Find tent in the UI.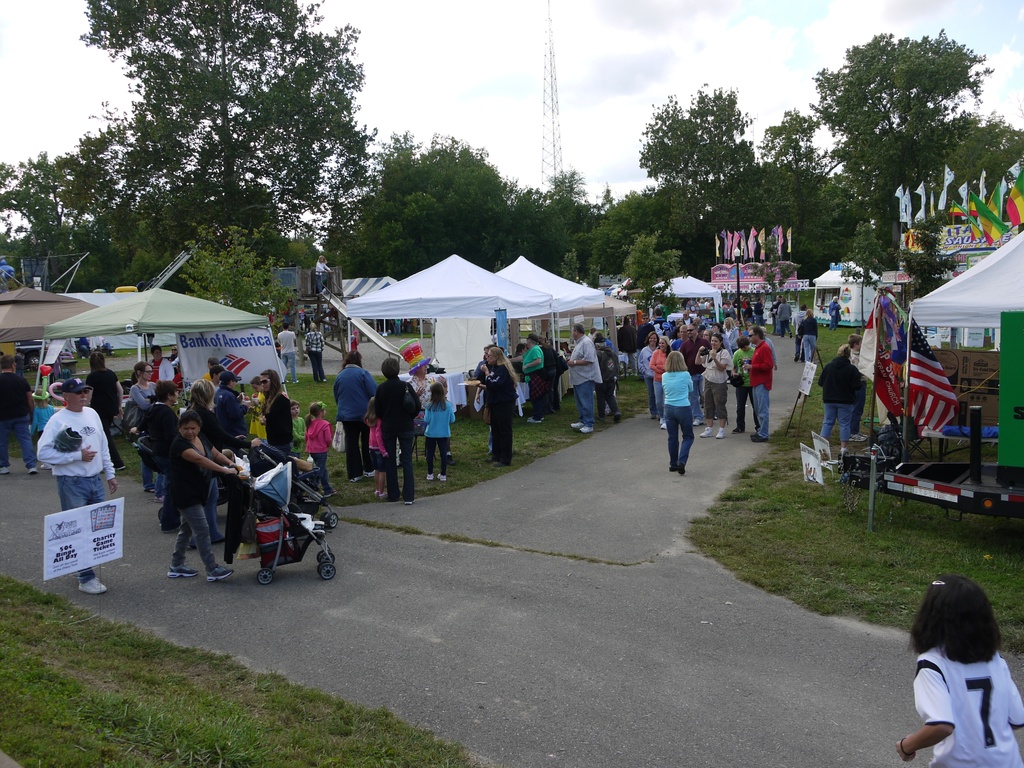
UI element at x1=807 y1=261 x2=885 y2=326.
